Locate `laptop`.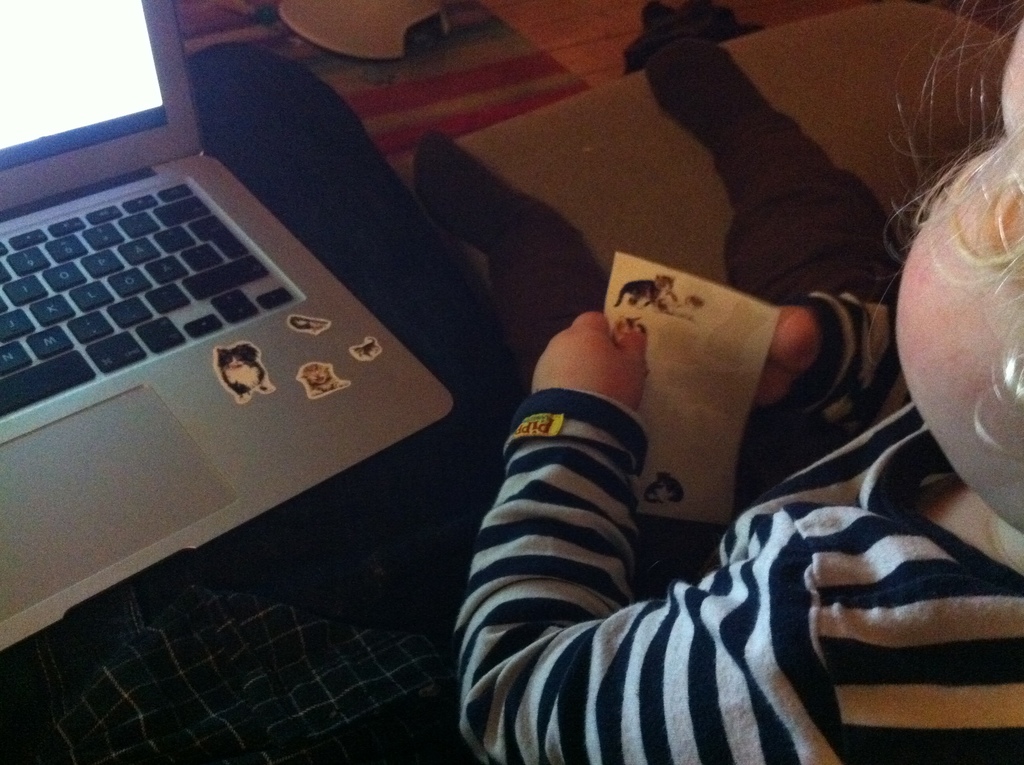
Bounding box: [x1=0, y1=0, x2=454, y2=651].
